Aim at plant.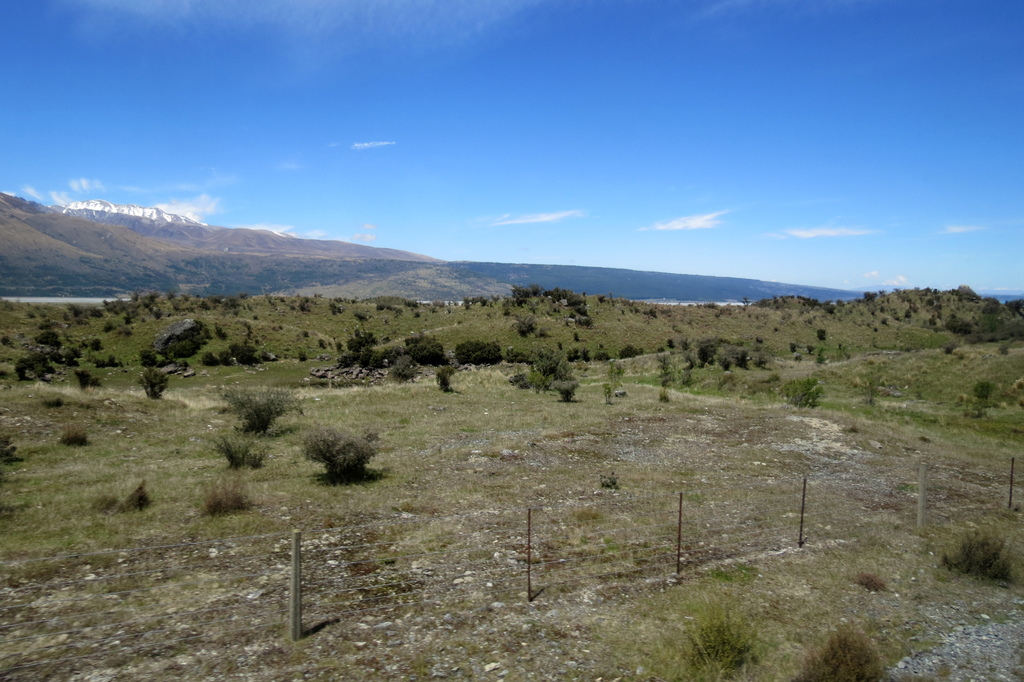
Aimed at region(319, 338, 325, 350).
